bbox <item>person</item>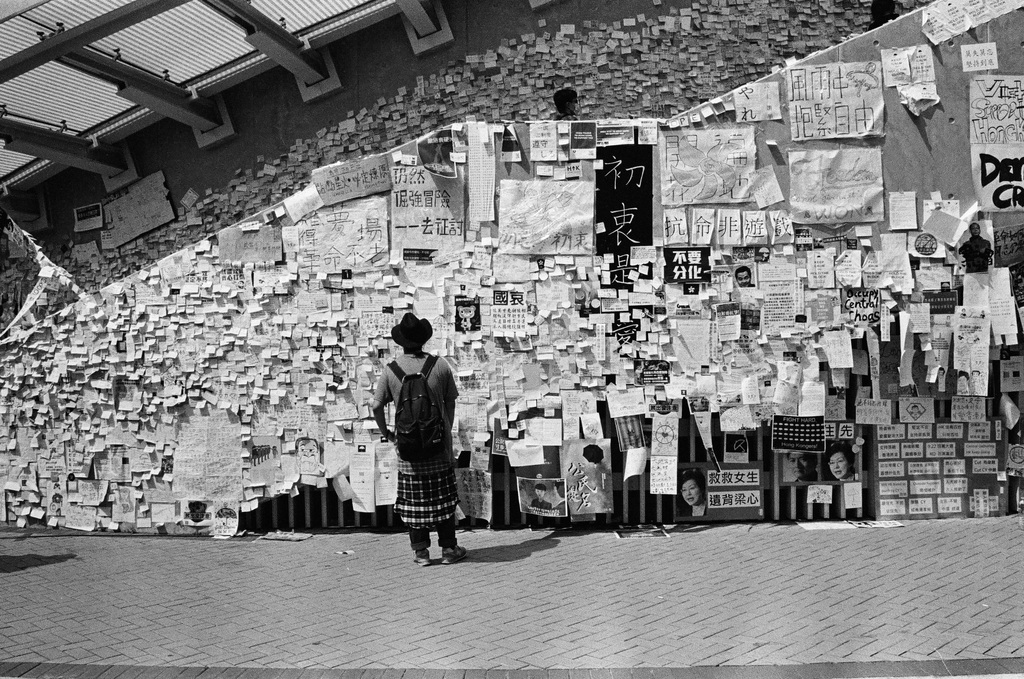
x1=676 y1=466 x2=707 y2=519
